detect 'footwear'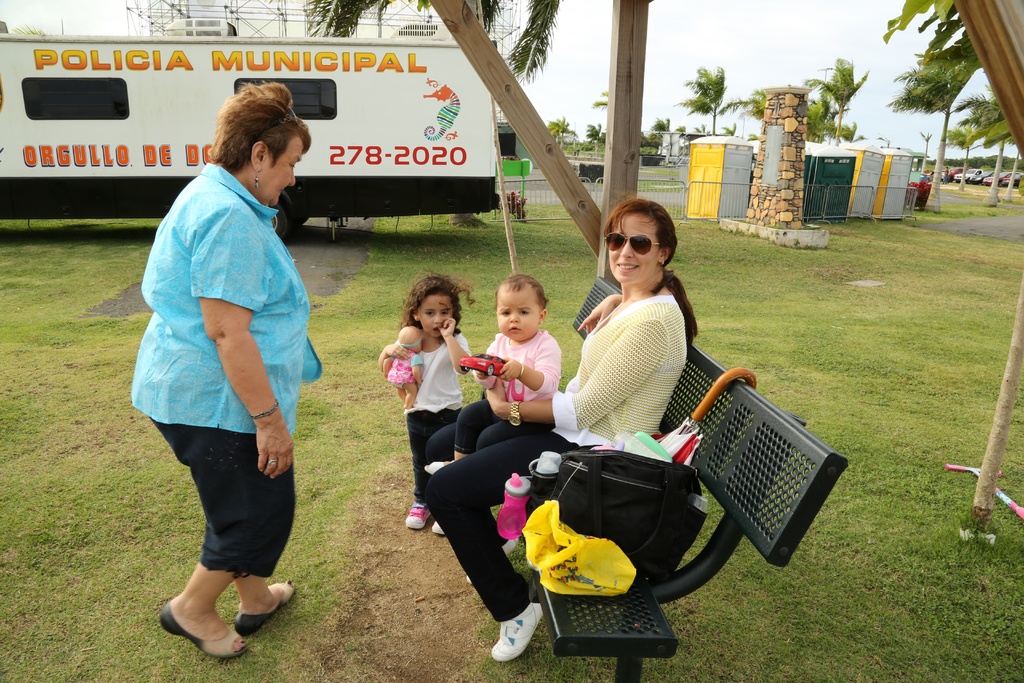
{"left": 464, "top": 538, "right": 519, "bottom": 589}
